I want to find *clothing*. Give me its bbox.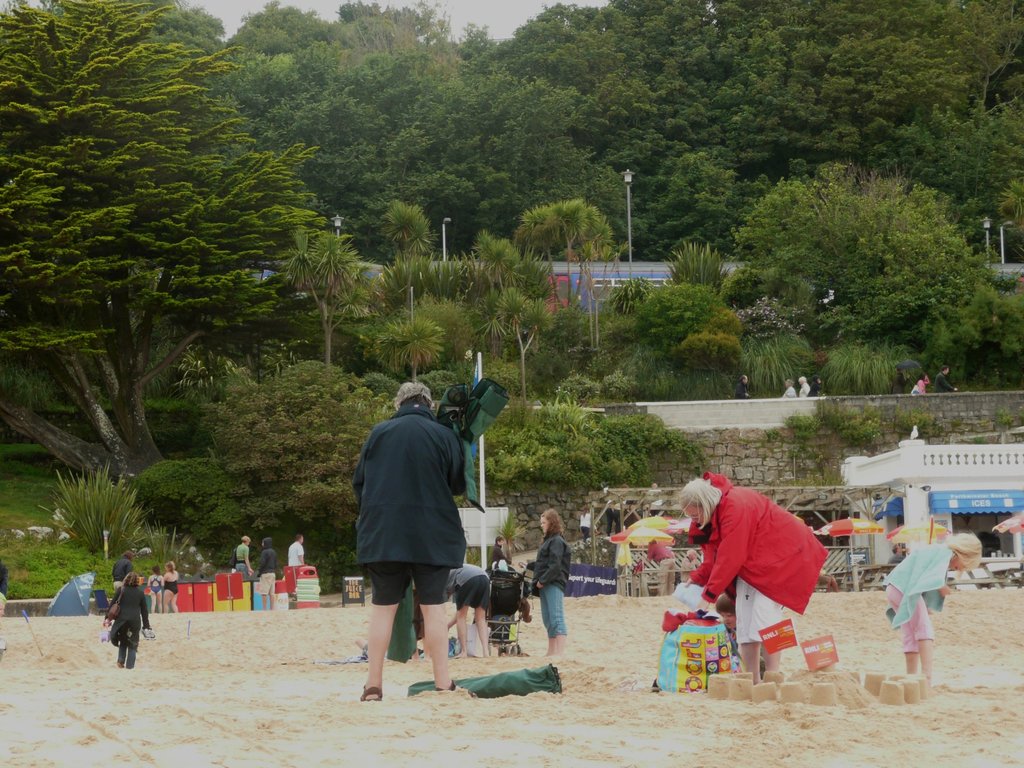
x1=727, y1=628, x2=742, y2=670.
